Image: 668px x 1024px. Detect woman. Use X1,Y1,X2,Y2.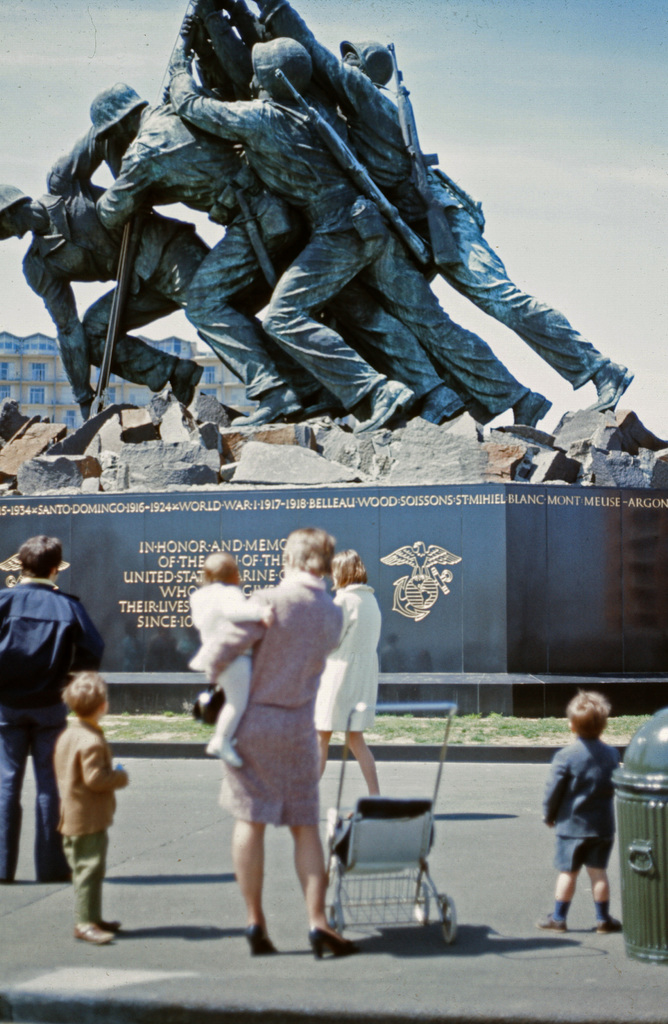
188,534,370,955.
